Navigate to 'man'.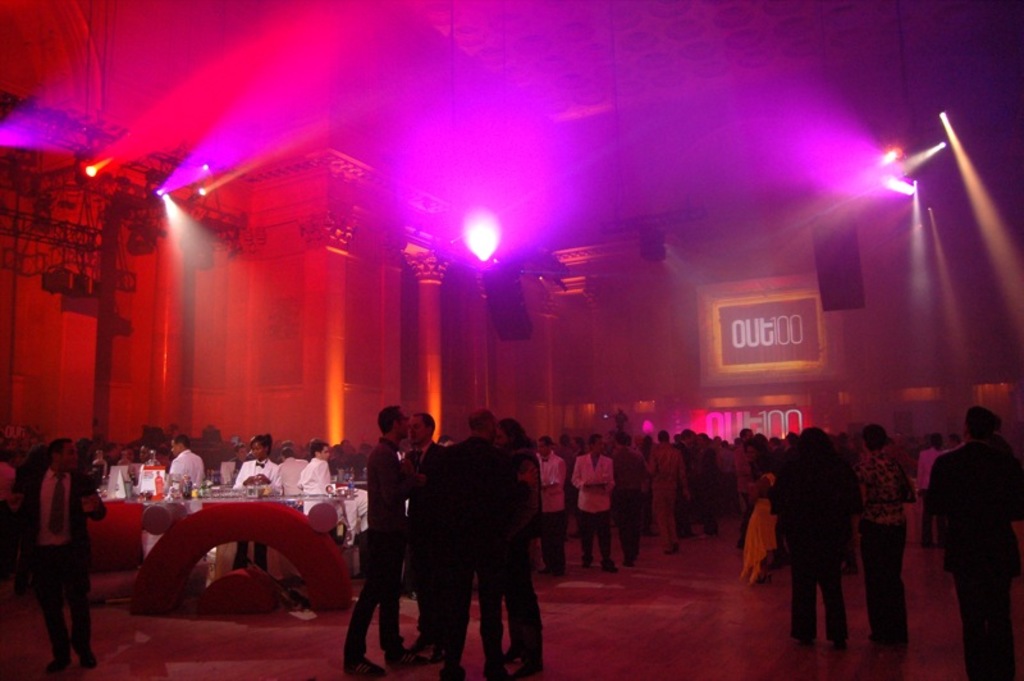
Navigation target: 3, 448, 20, 554.
